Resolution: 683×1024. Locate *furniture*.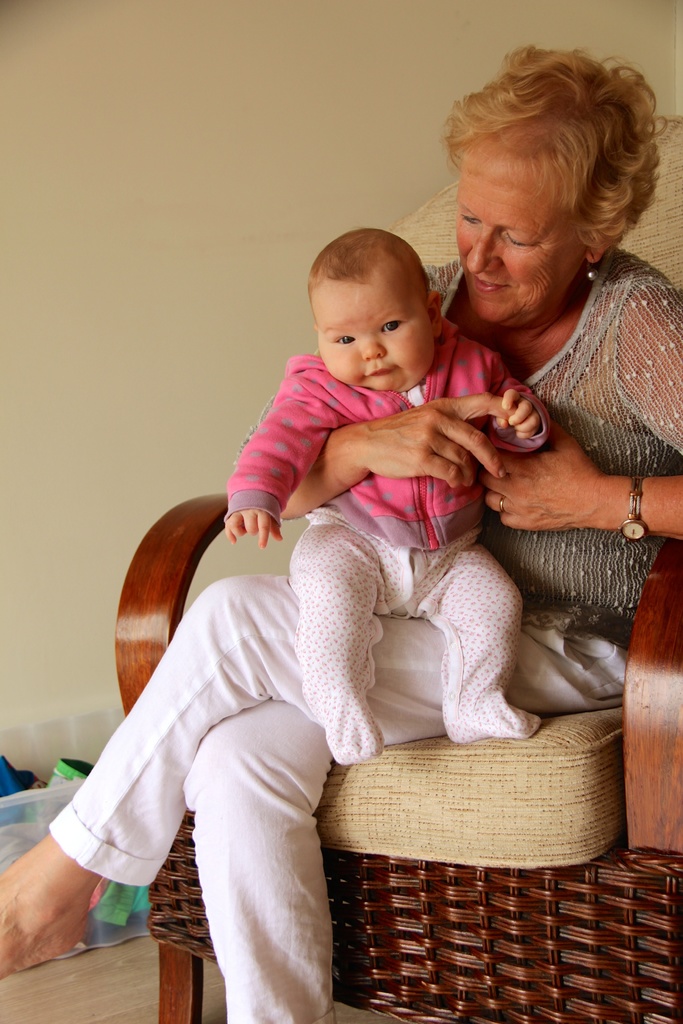
111/490/682/1023.
